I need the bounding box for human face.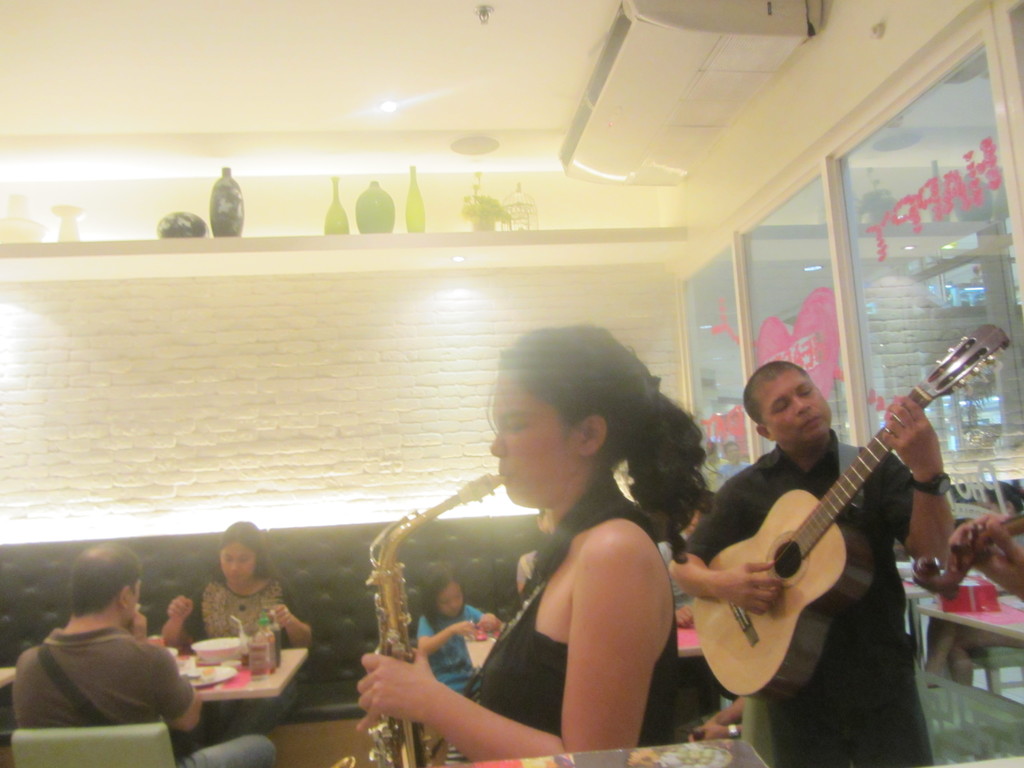
Here it is: [left=488, top=383, right=582, bottom=511].
